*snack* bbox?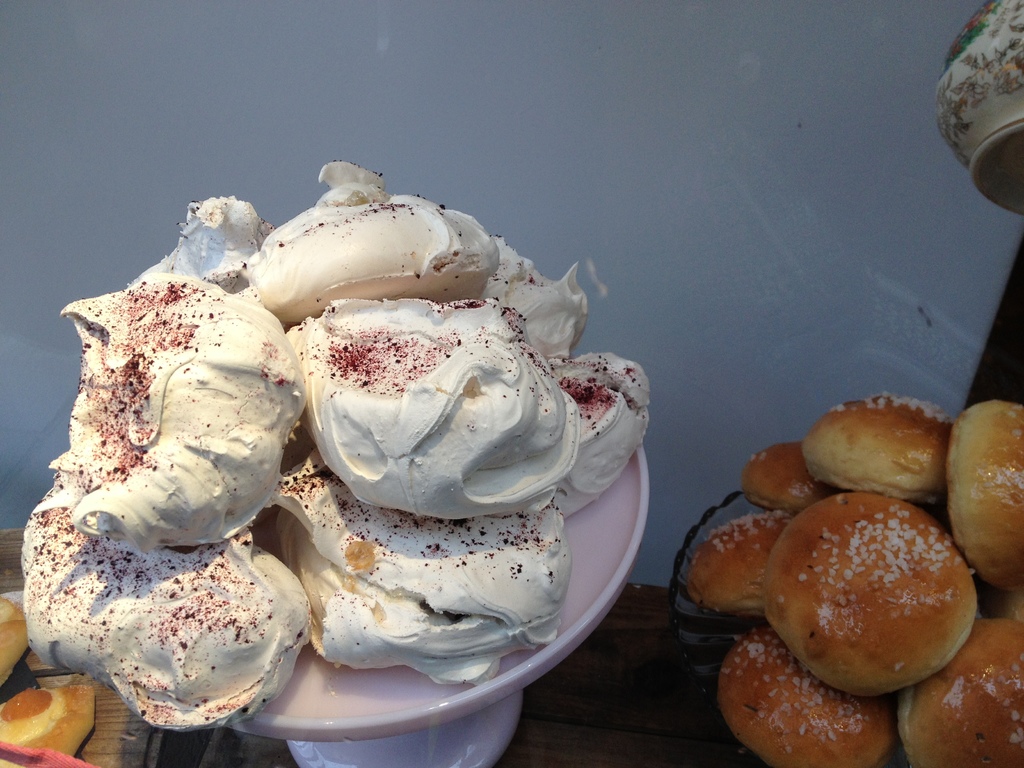
left=898, top=619, right=1023, bottom=767
